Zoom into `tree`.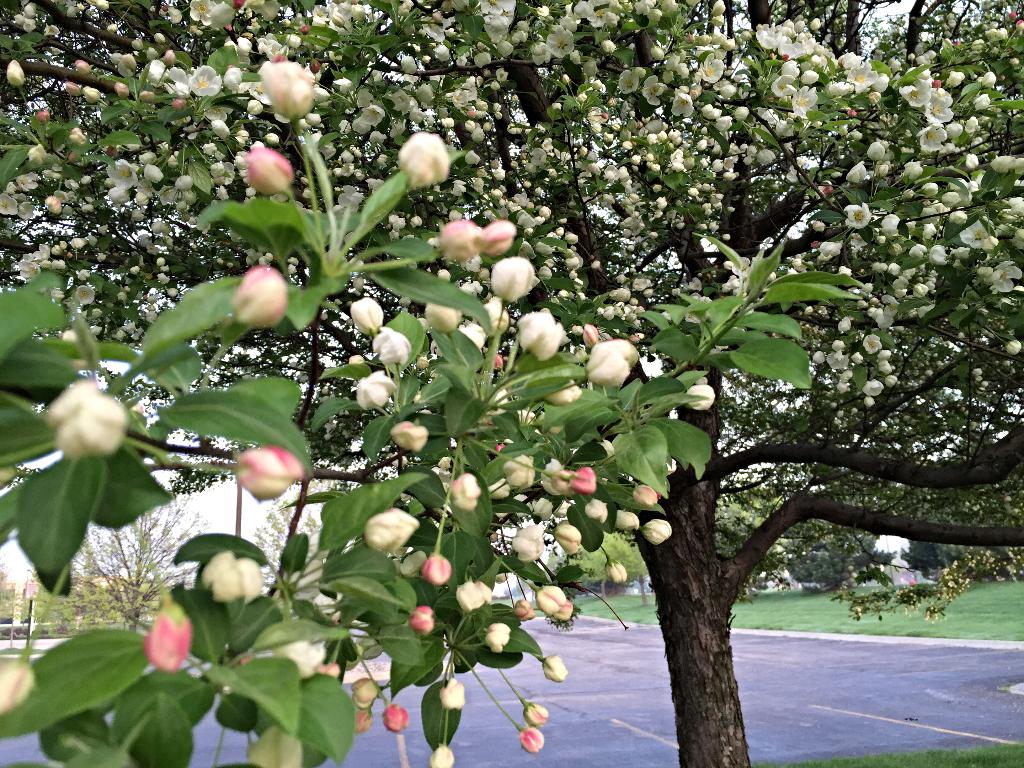
Zoom target: BBox(0, 49, 865, 767).
